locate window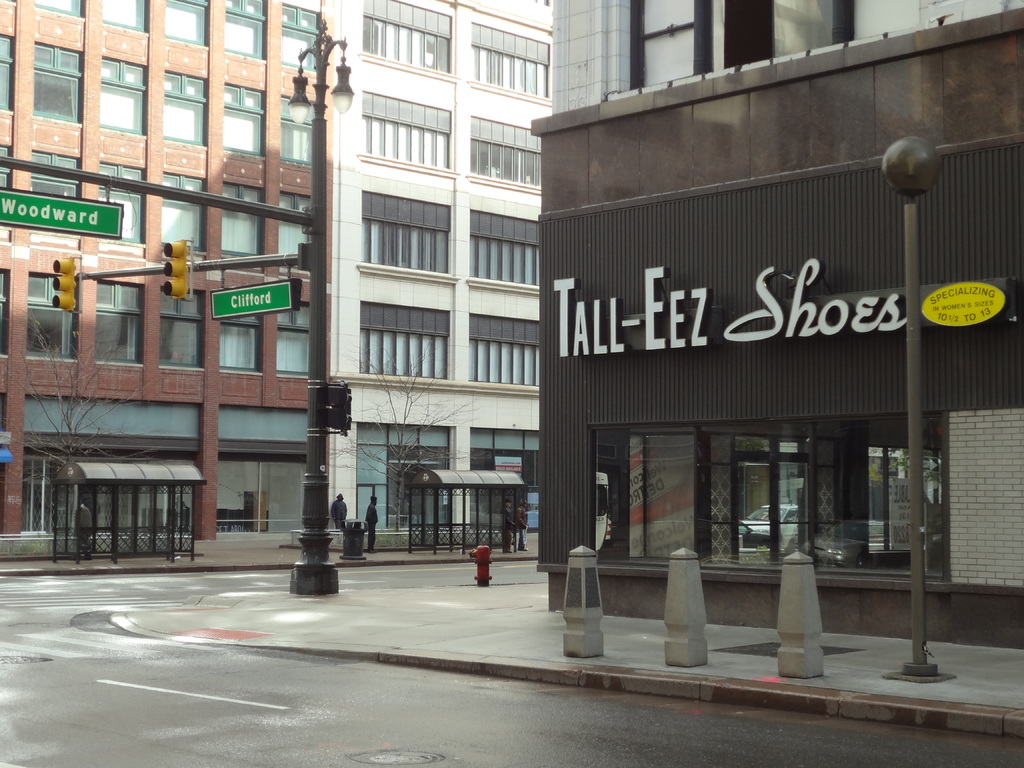
29 273 76 365
